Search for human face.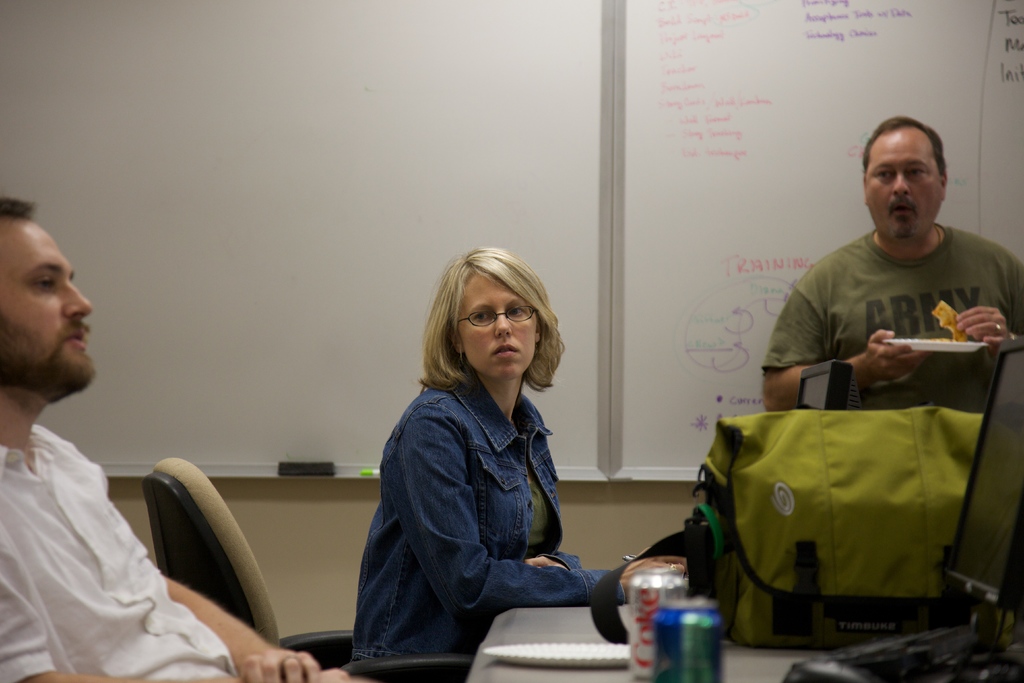
Found at detection(0, 214, 95, 385).
